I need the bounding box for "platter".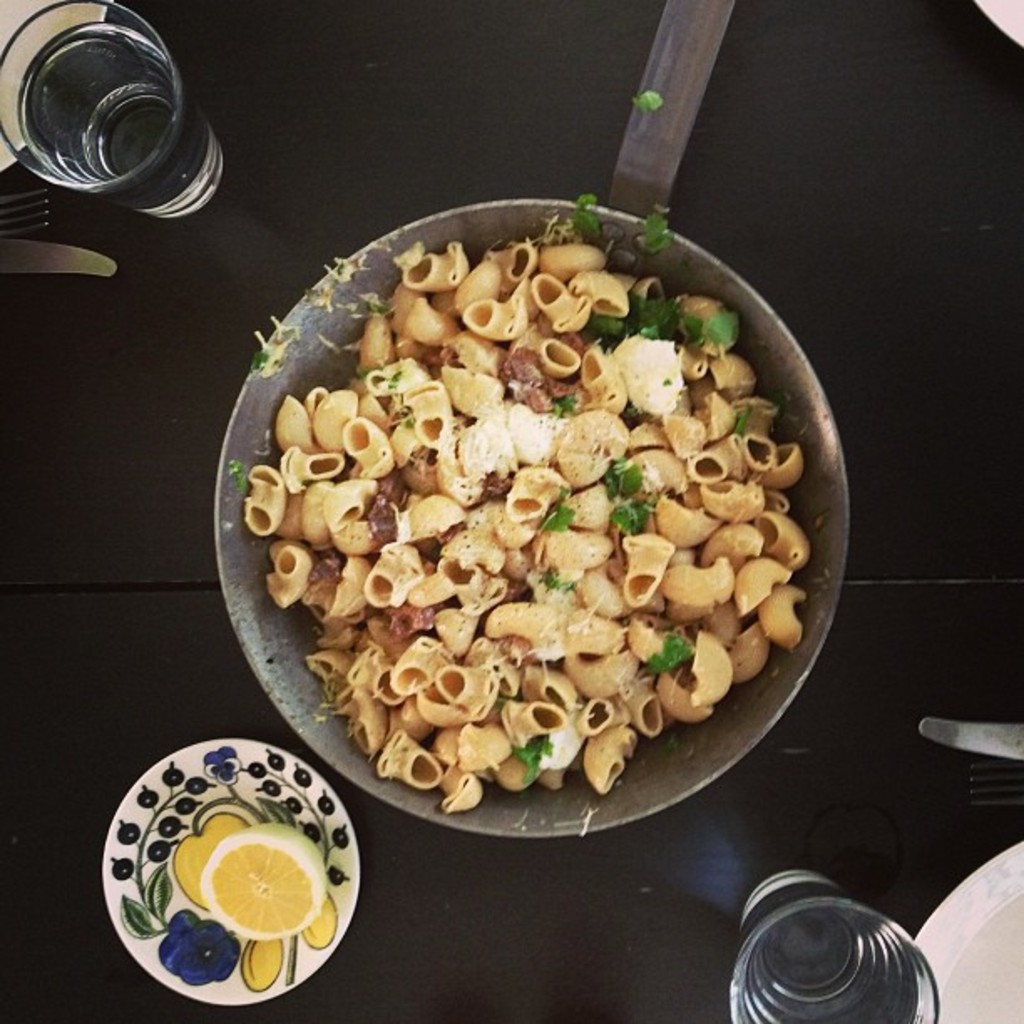
Here it is: Rect(905, 845, 1022, 1019).
